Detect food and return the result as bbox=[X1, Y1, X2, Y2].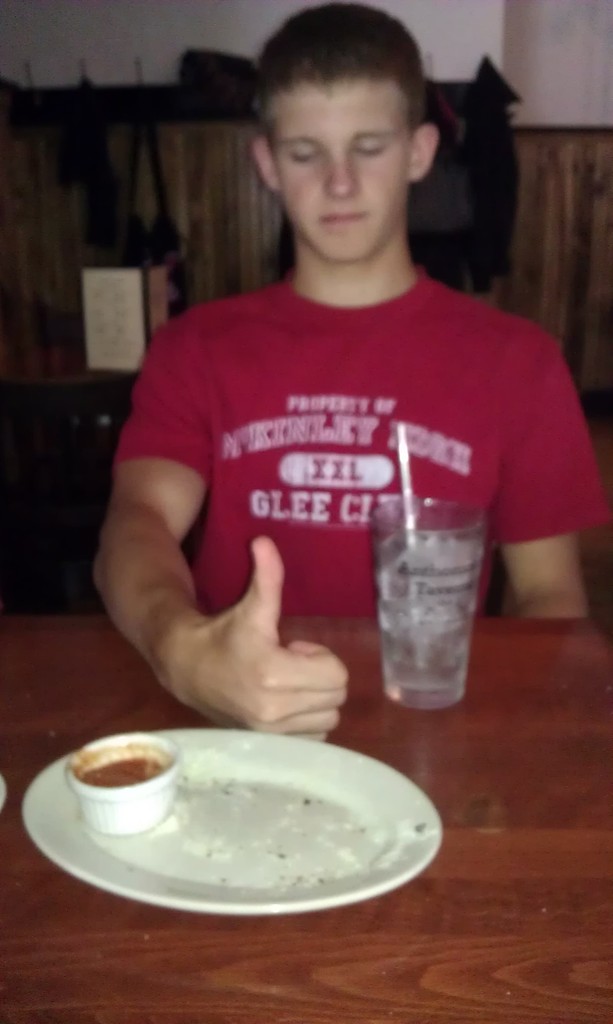
bbox=[53, 733, 424, 895].
